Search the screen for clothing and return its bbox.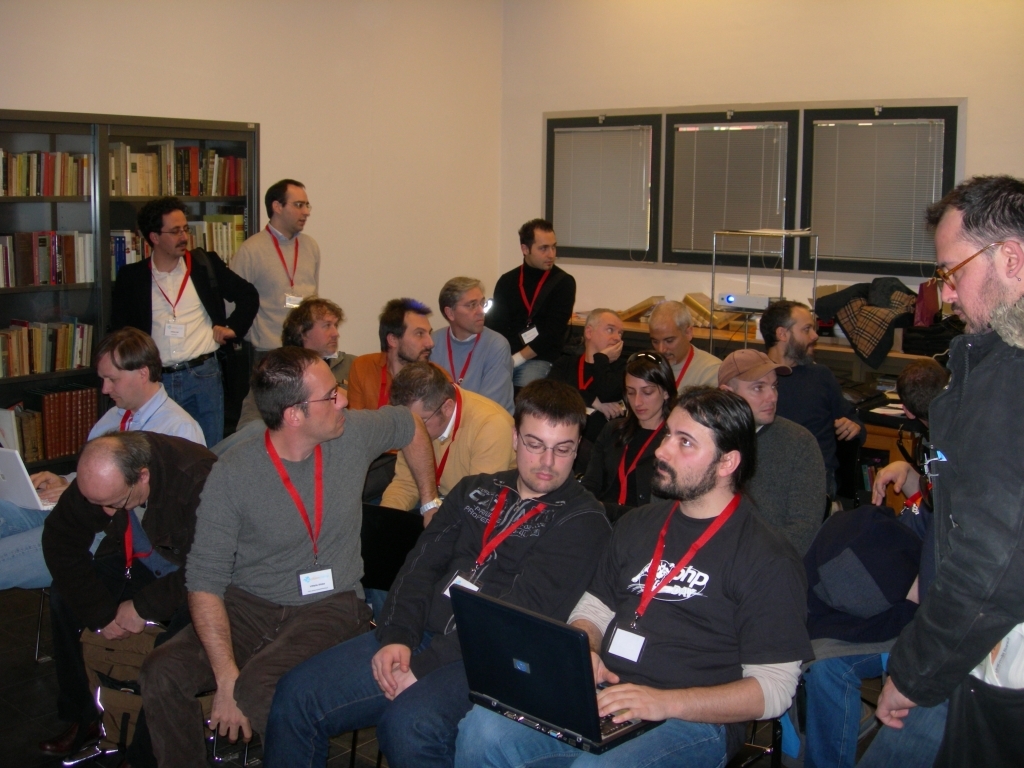
Found: x1=184, y1=407, x2=415, y2=603.
